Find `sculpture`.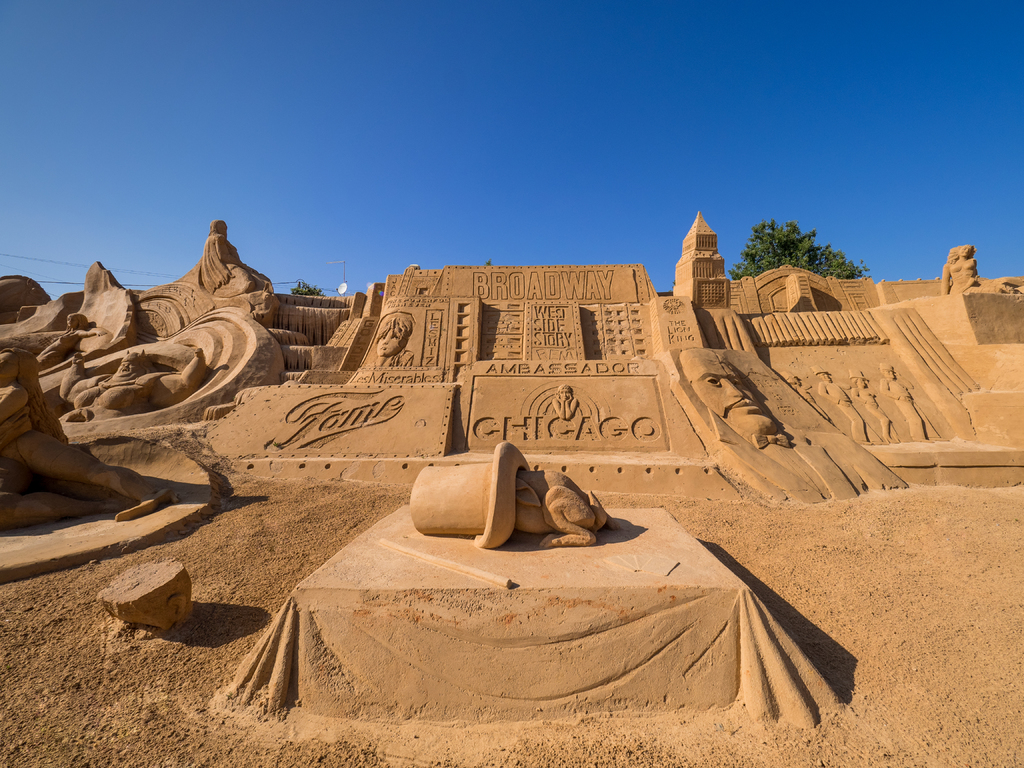
select_region(549, 385, 579, 420).
